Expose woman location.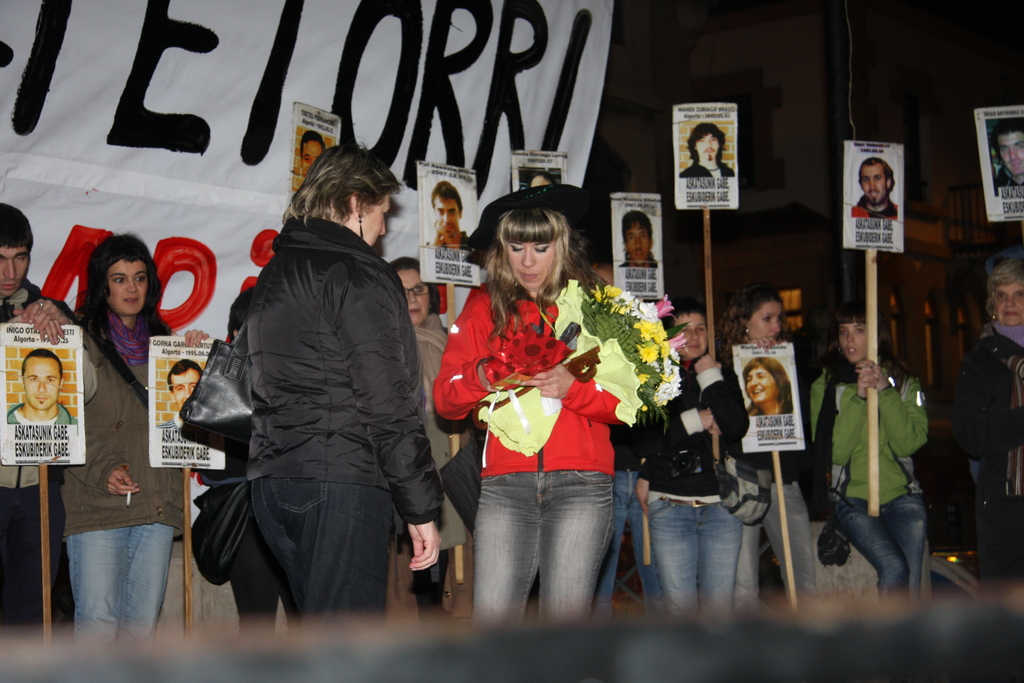
Exposed at box=[59, 230, 203, 639].
